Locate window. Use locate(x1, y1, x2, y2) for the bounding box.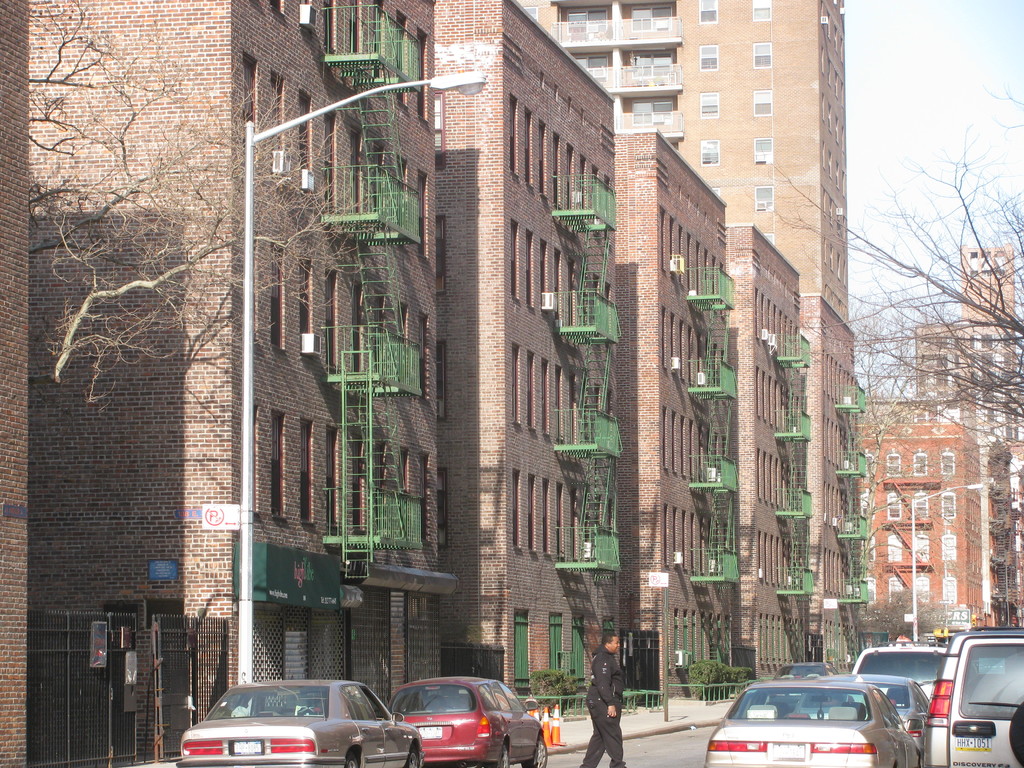
locate(700, 45, 722, 73).
